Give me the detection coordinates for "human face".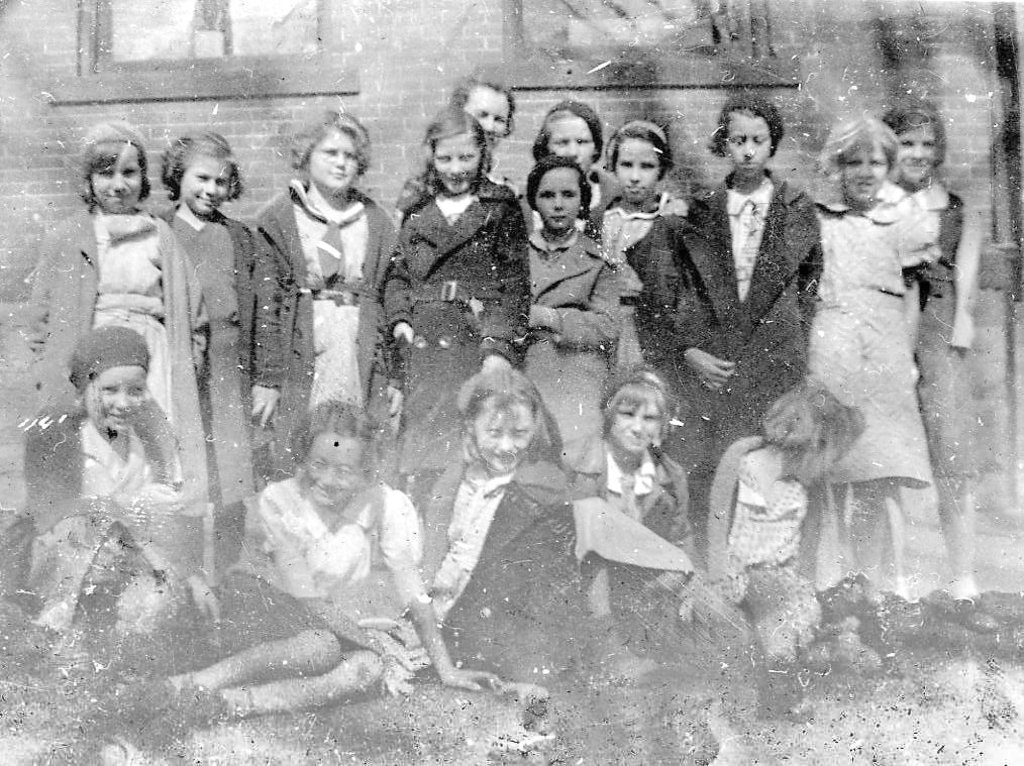
[723, 110, 772, 179].
